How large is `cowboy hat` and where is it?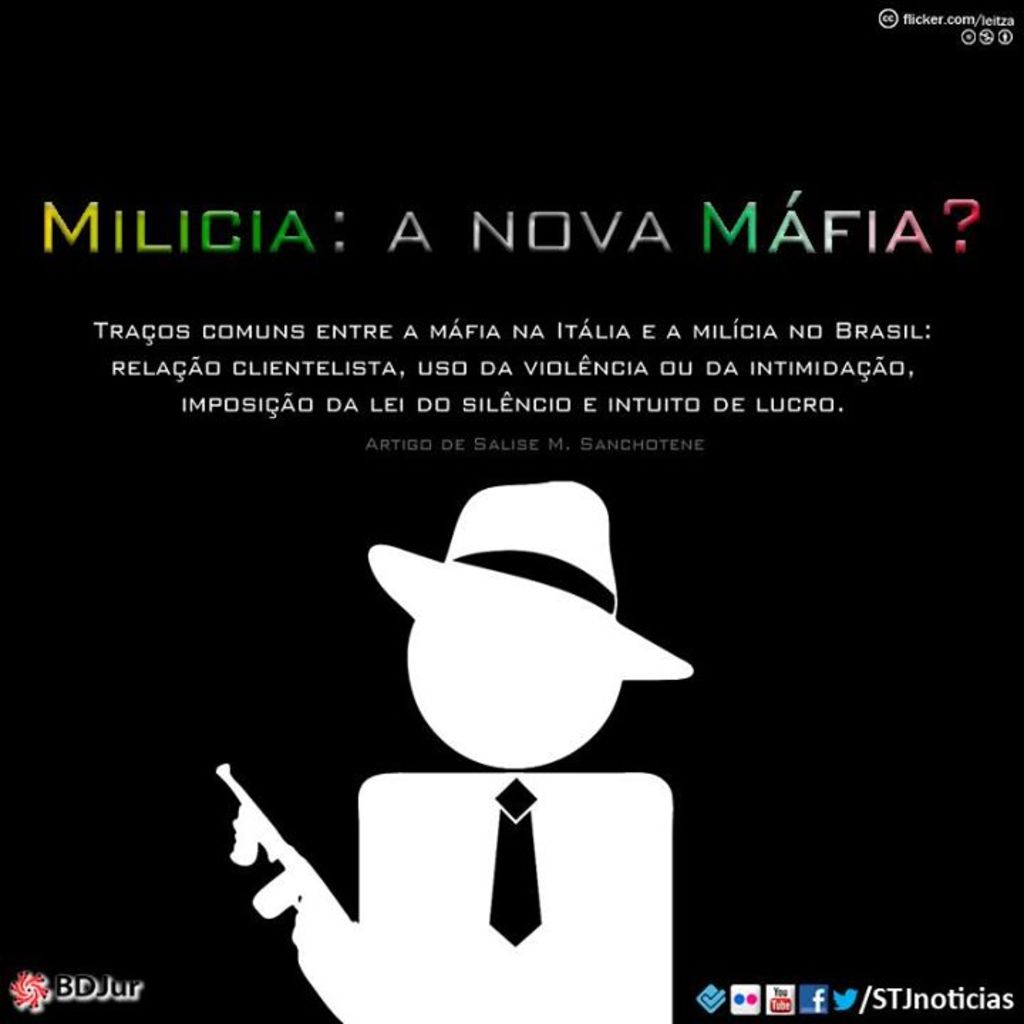
Bounding box: bbox=(364, 484, 687, 687).
